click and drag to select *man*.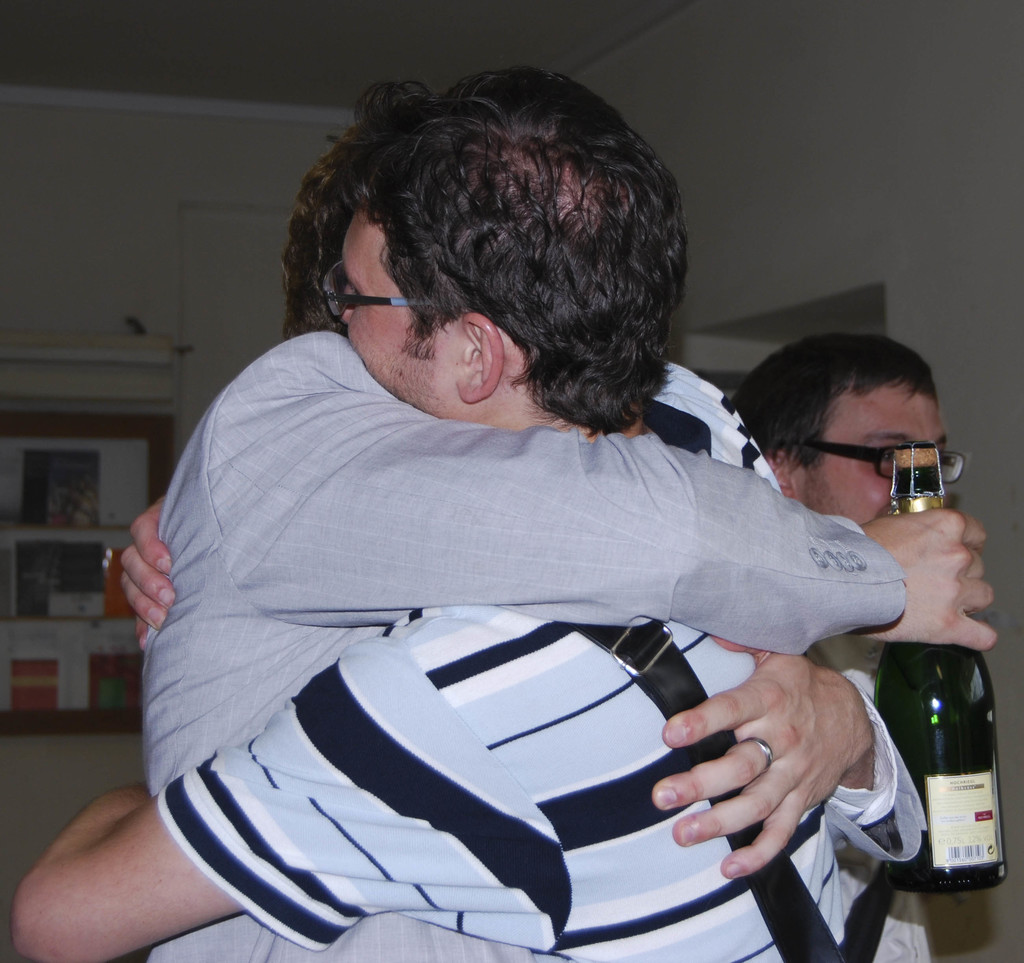
Selection: {"x1": 134, "y1": 76, "x2": 1002, "y2": 962}.
